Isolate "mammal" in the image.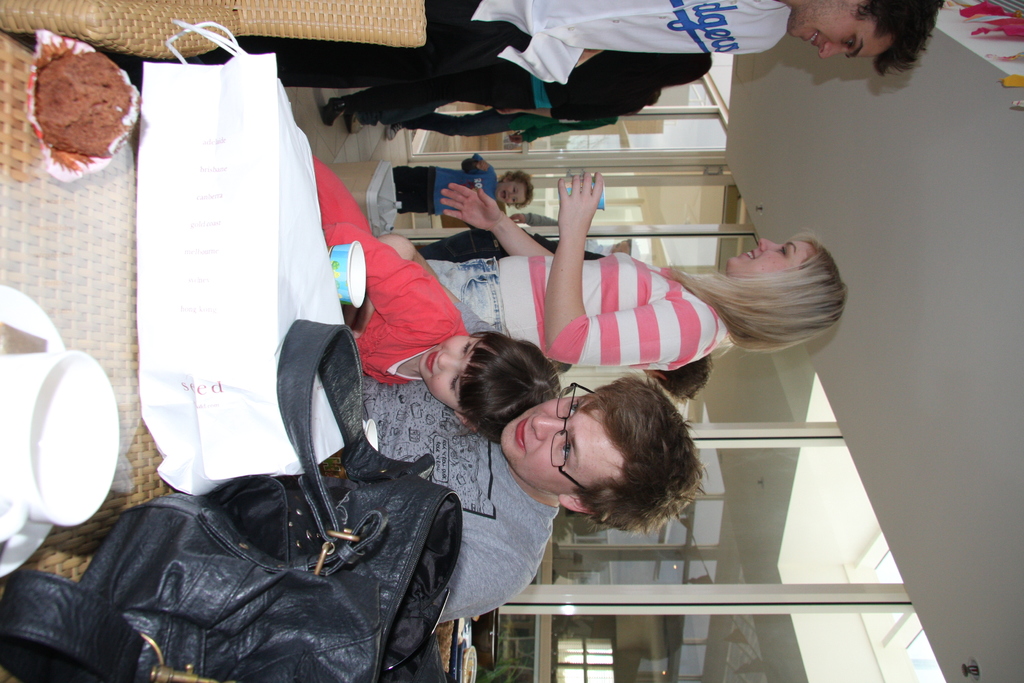
Isolated region: box=[385, 103, 652, 140].
